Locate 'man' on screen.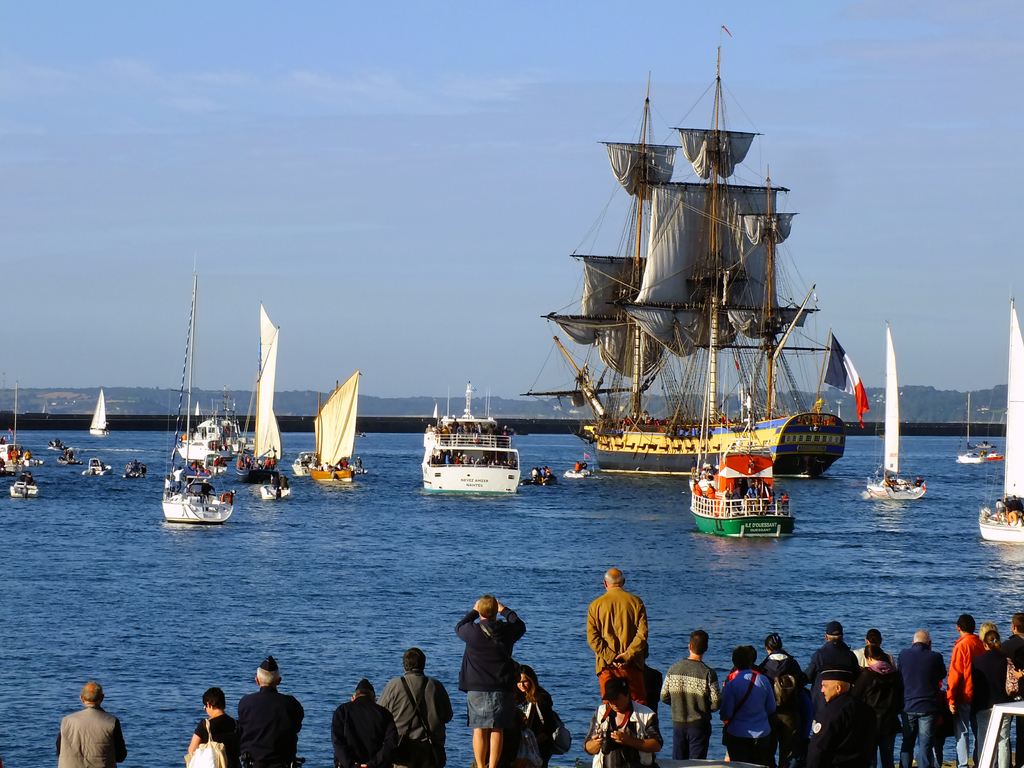
On screen at 1001/613/1023/673.
